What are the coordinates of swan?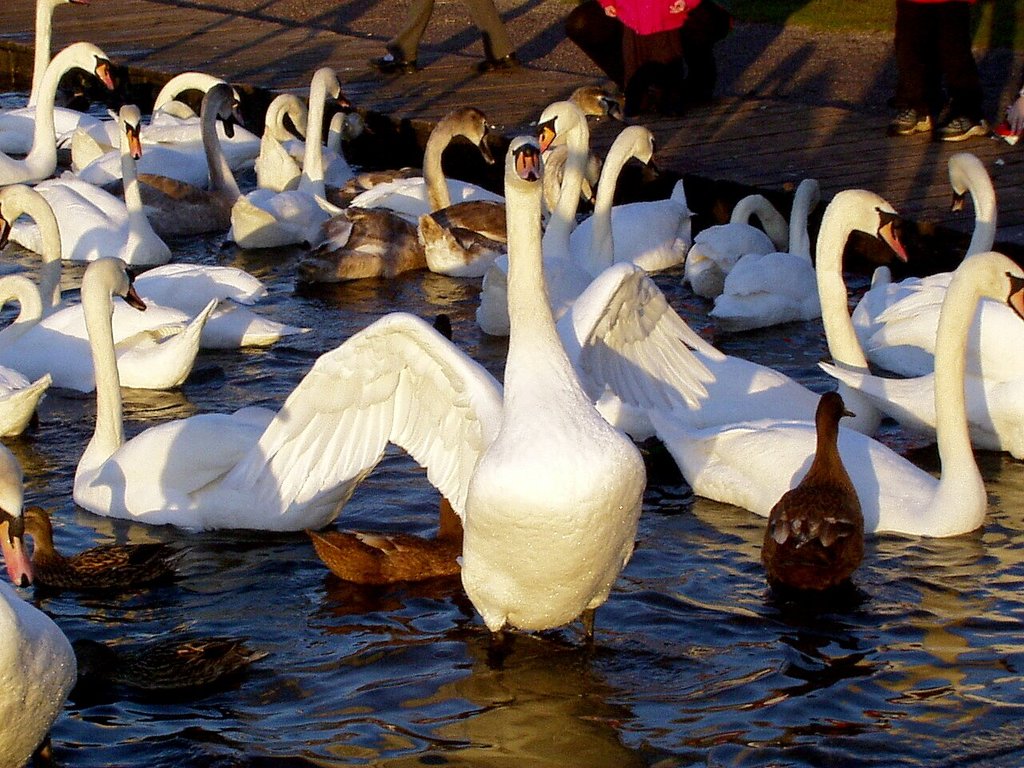
pyautogui.locateOnScreen(0, 40, 118, 176).
